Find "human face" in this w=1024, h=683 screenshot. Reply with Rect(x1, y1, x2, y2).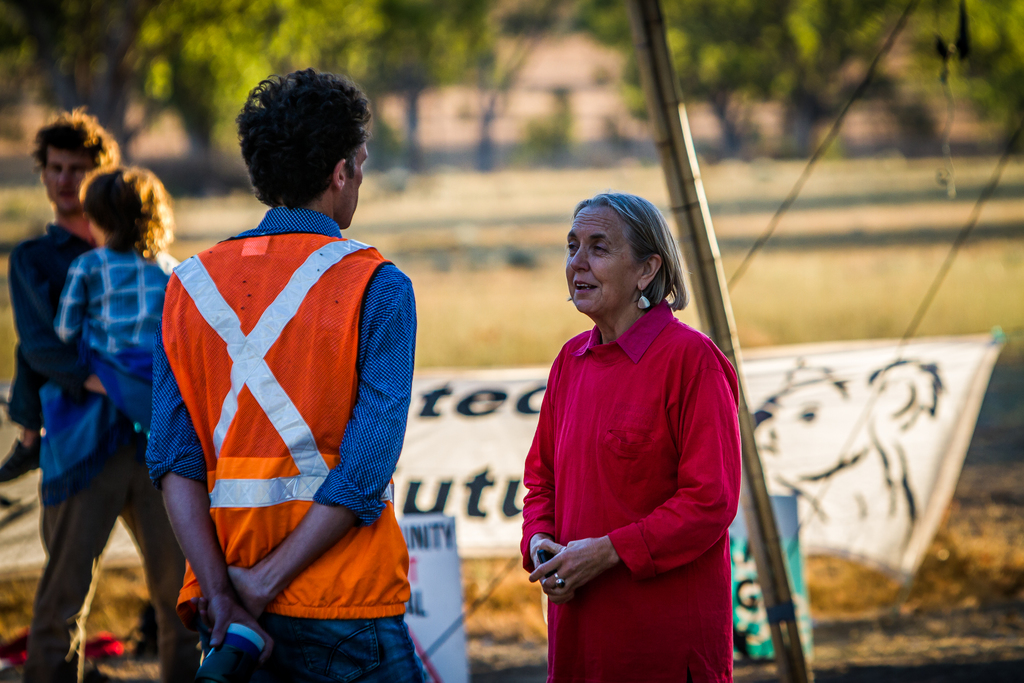
Rect(346, 129, 369, 227).
